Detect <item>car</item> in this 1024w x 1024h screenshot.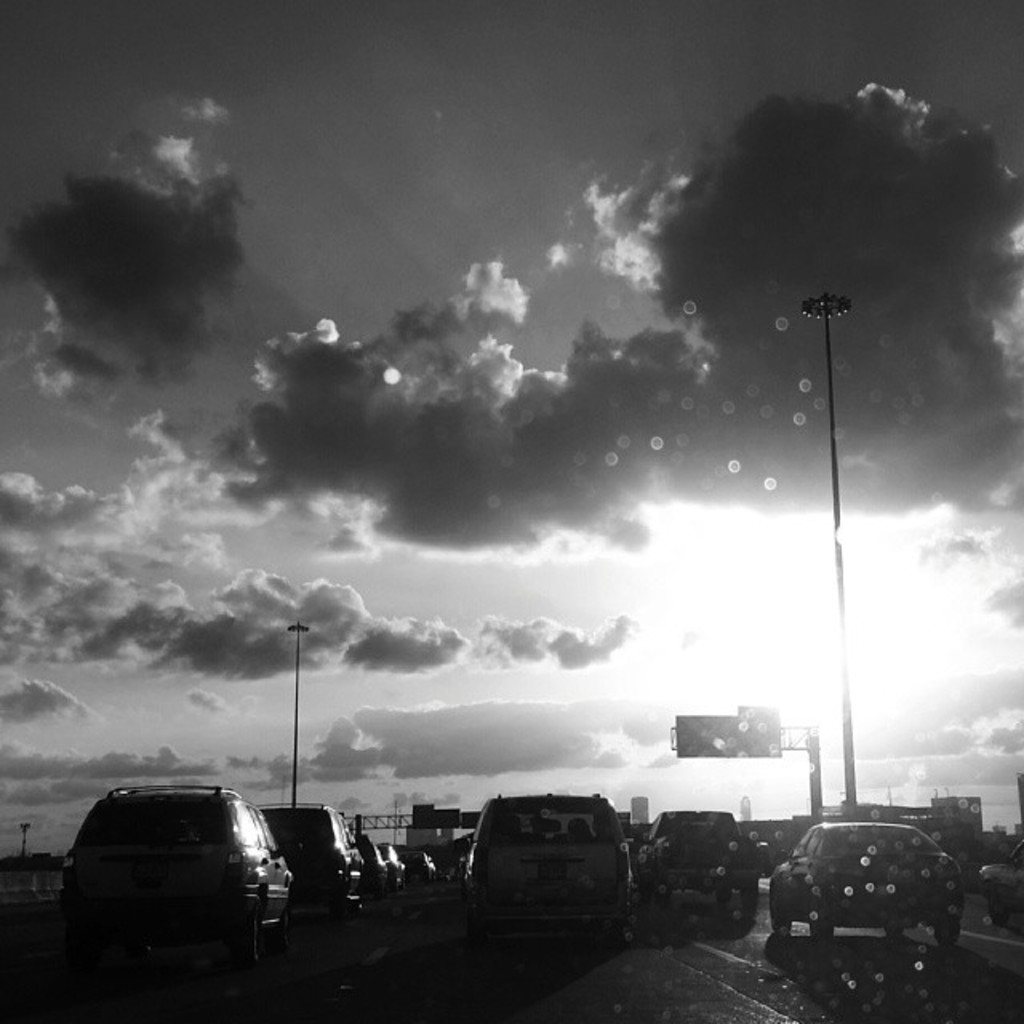
Detection: [352, 830, 389, 894].
